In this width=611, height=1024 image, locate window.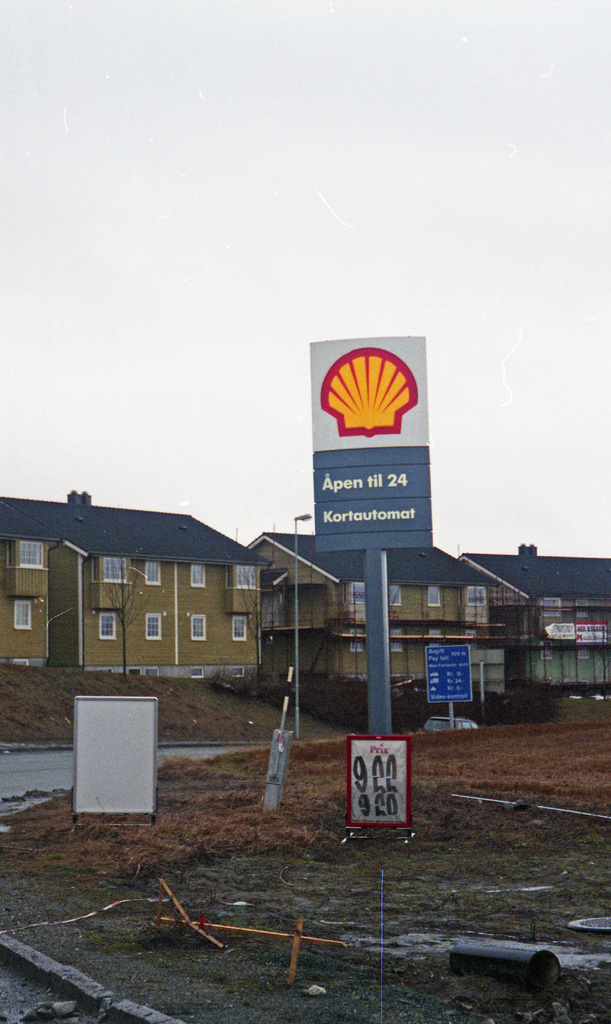
Bounding box: [98,612,119,638].
